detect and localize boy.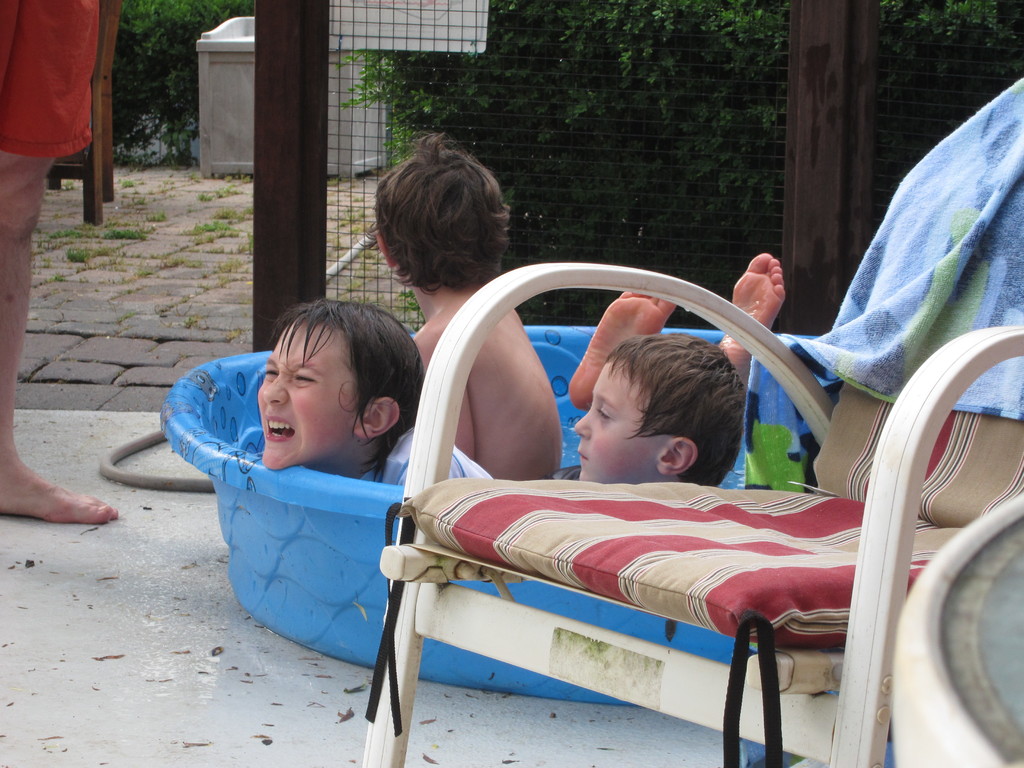
Localized at x1=567, y1=334, x2=744, y2=490.
